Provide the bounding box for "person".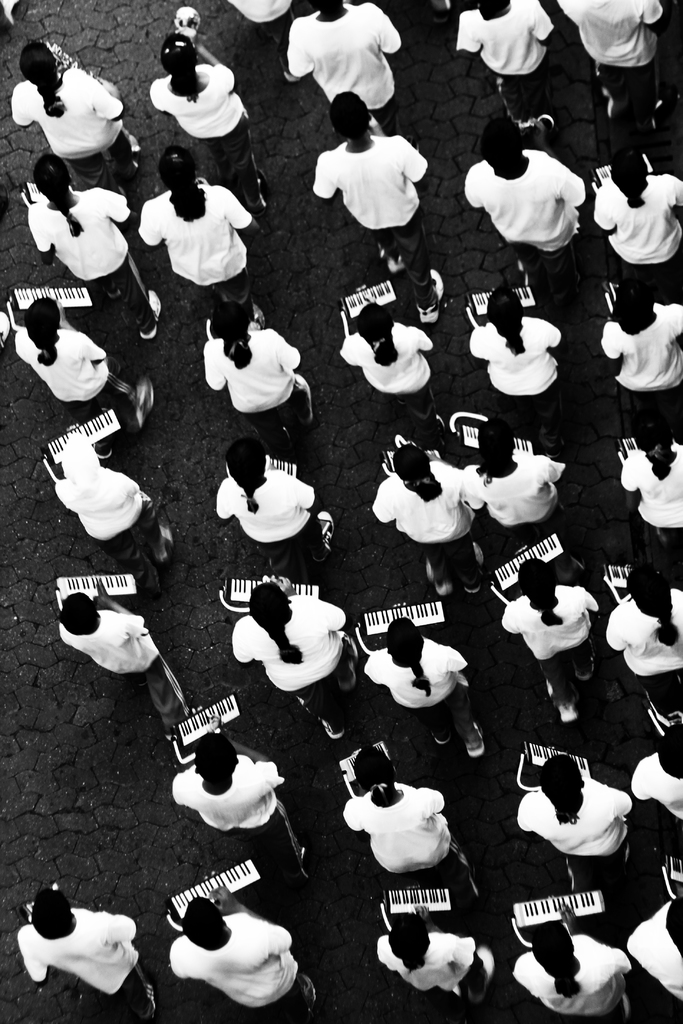
left=170, top=892, right=321, bottom=1023.
